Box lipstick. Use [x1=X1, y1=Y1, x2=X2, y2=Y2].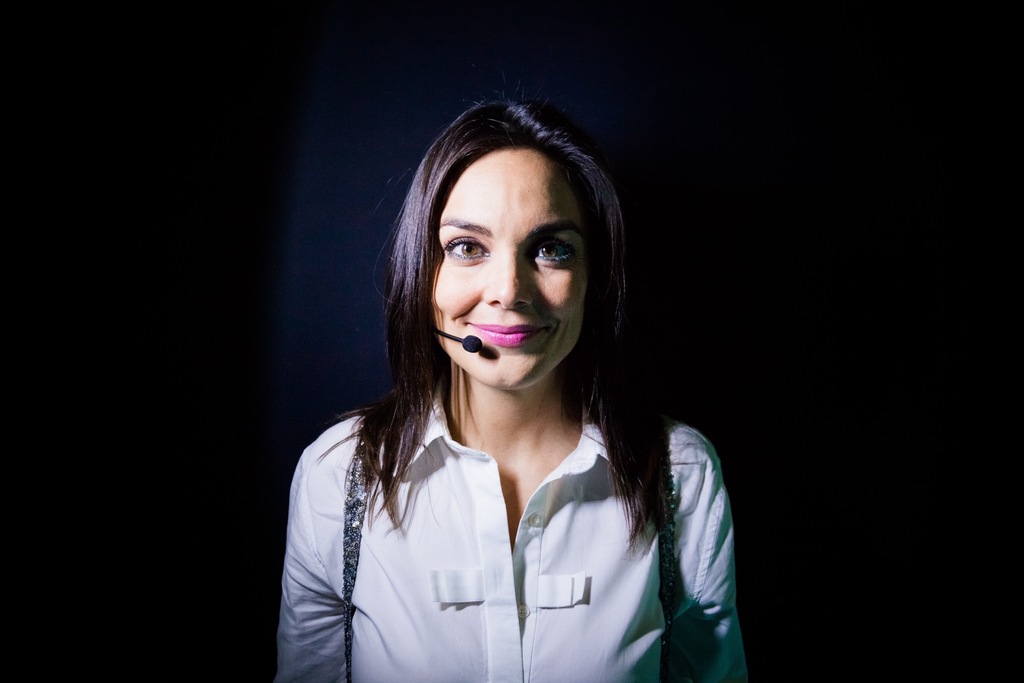
[x1=465, y1=322, x2=547, y2=348].
